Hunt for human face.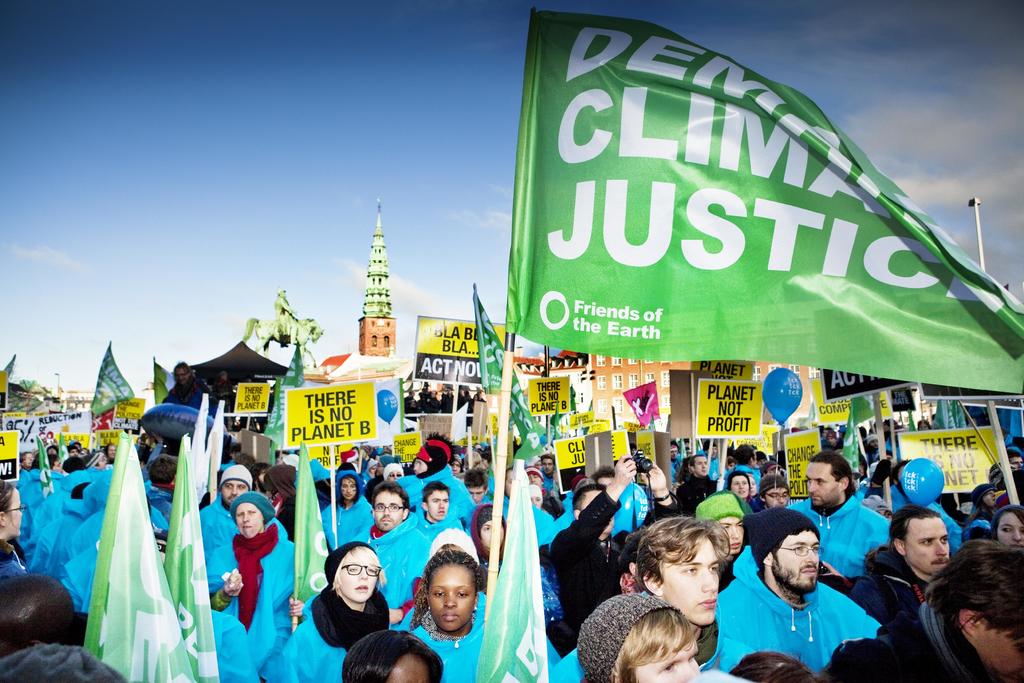
Hunted down at {"left": 233, "top": 503, "right": 259, "bottom": 538}.
